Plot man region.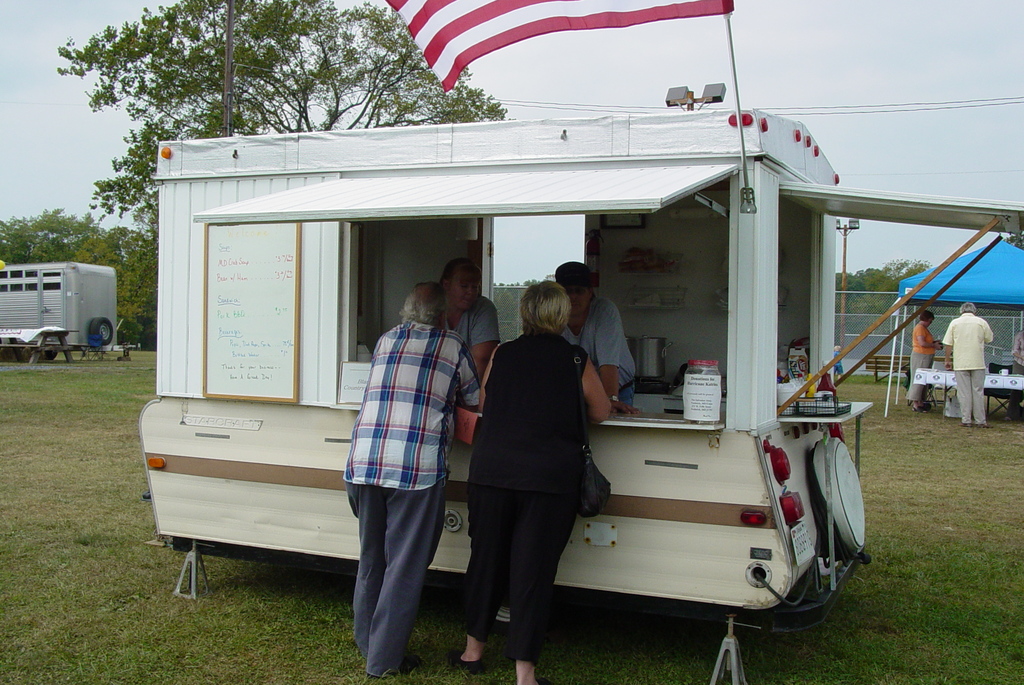
Plotted at (x1=555, y1=262, x2=640, y2=417).
